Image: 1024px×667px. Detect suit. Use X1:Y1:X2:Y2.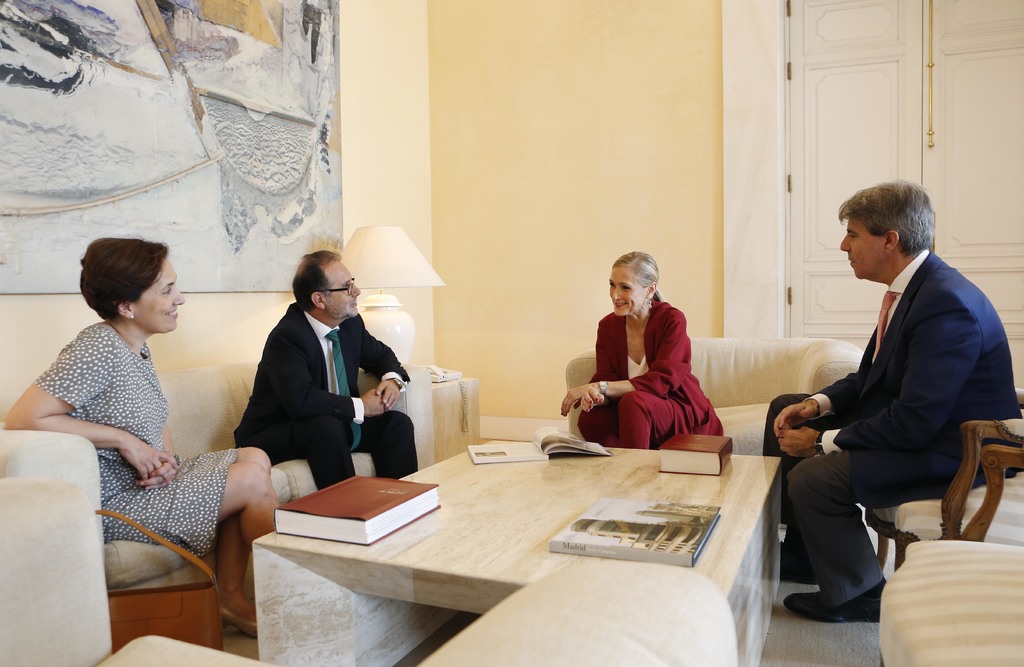
234:302:419:491.
